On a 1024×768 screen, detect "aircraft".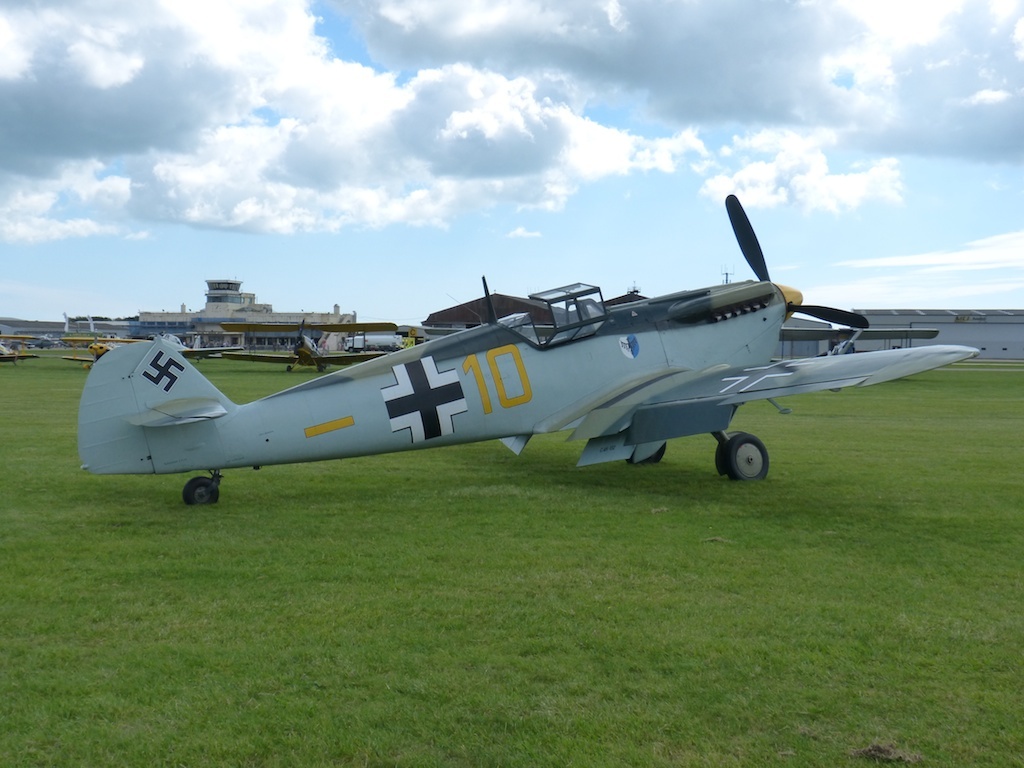
(x1=111, y1=232, x2=943, y2=489).
